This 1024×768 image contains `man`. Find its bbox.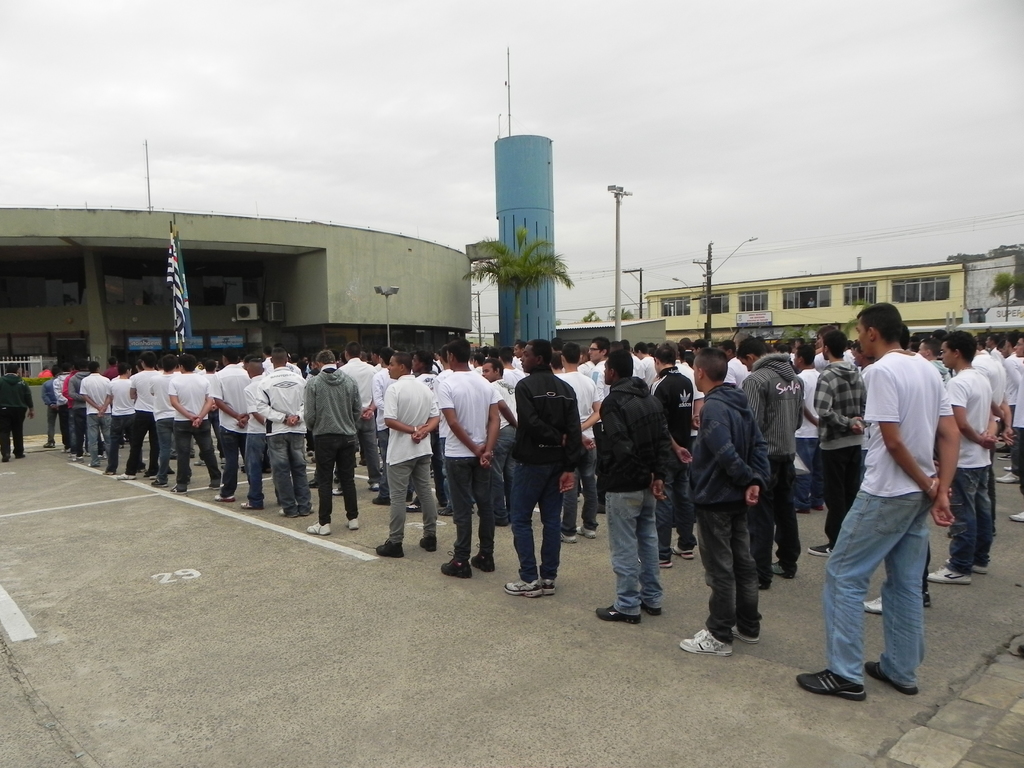
bbox=[166, 355, 212, 492].
